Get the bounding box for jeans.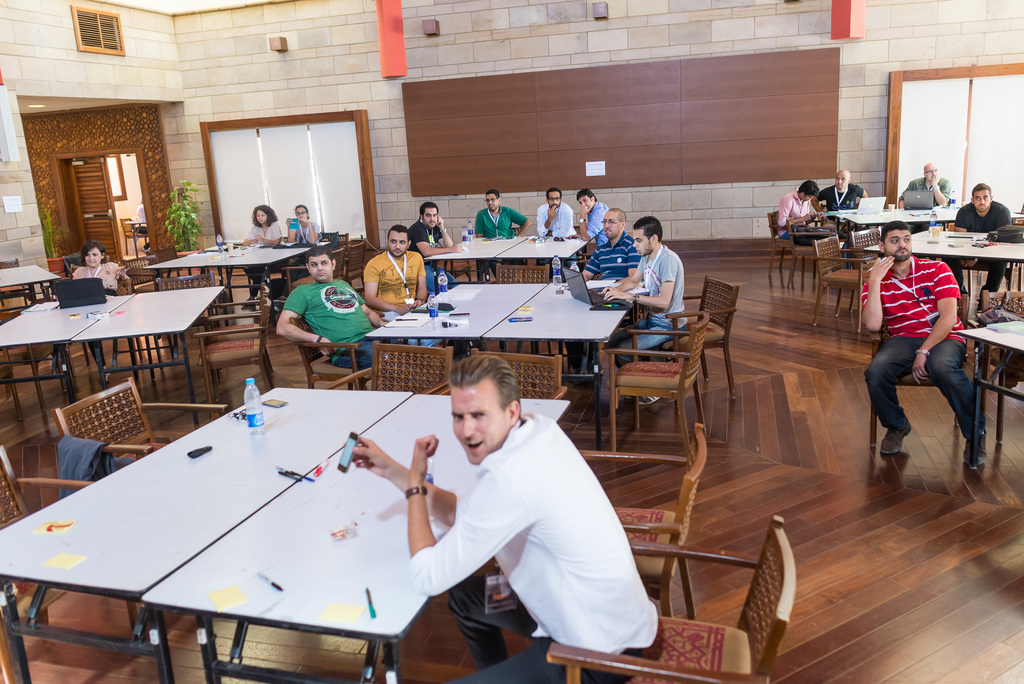
<bbox>334, 339, 409, 374</bbox>.
